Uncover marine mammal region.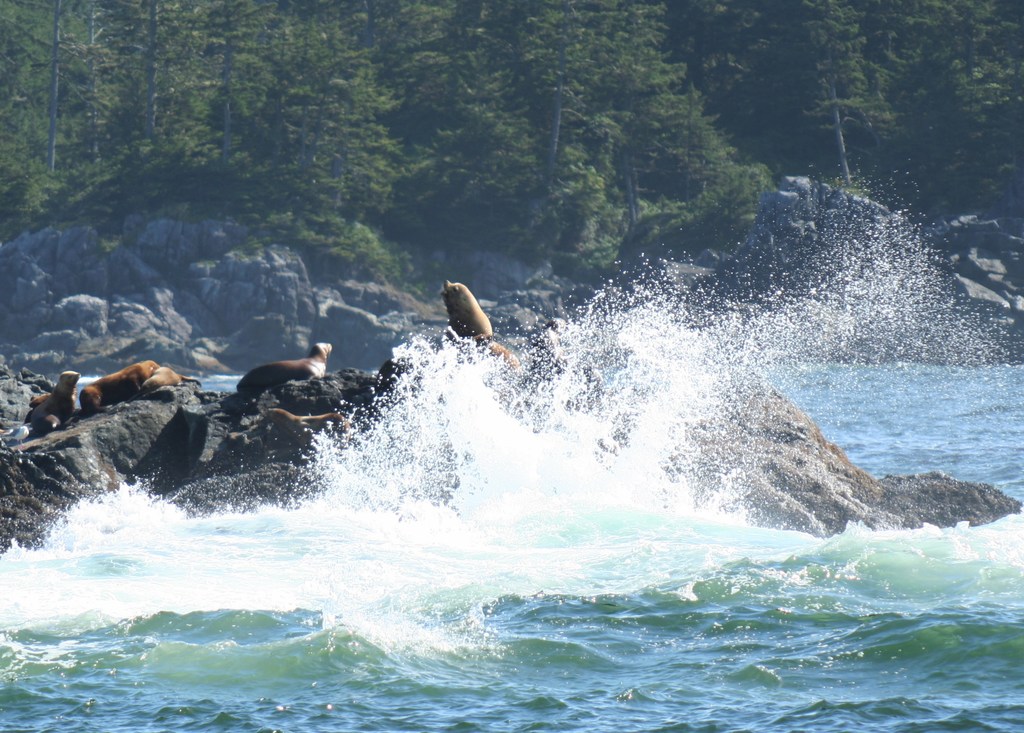
Uncovered: (x1=26, y1=369, x2=79, y2=438).
